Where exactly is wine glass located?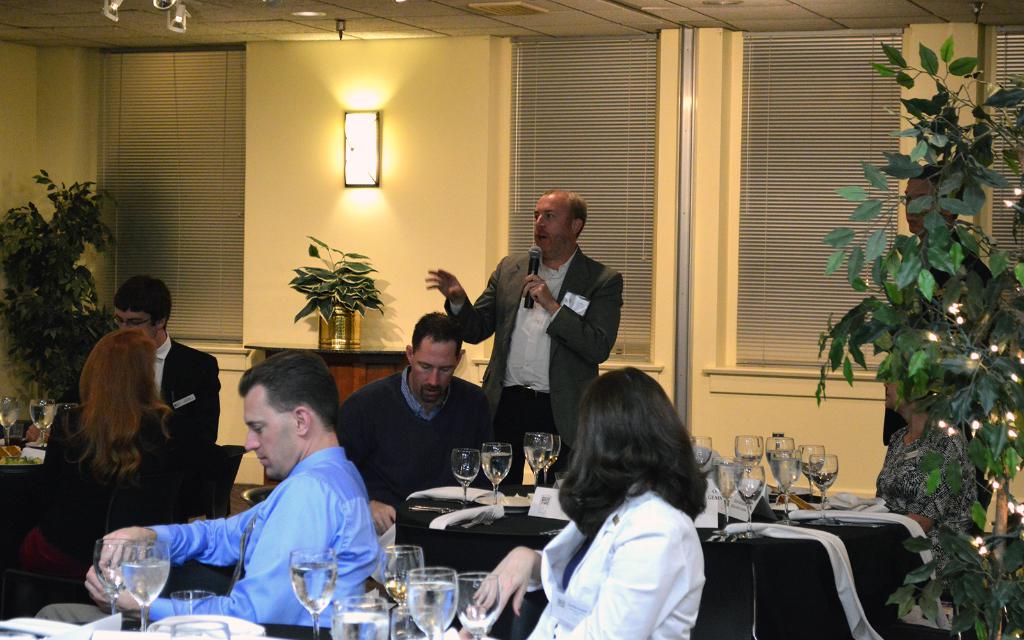
Its bounding box is bbox=(407, 565, 457, 639).
